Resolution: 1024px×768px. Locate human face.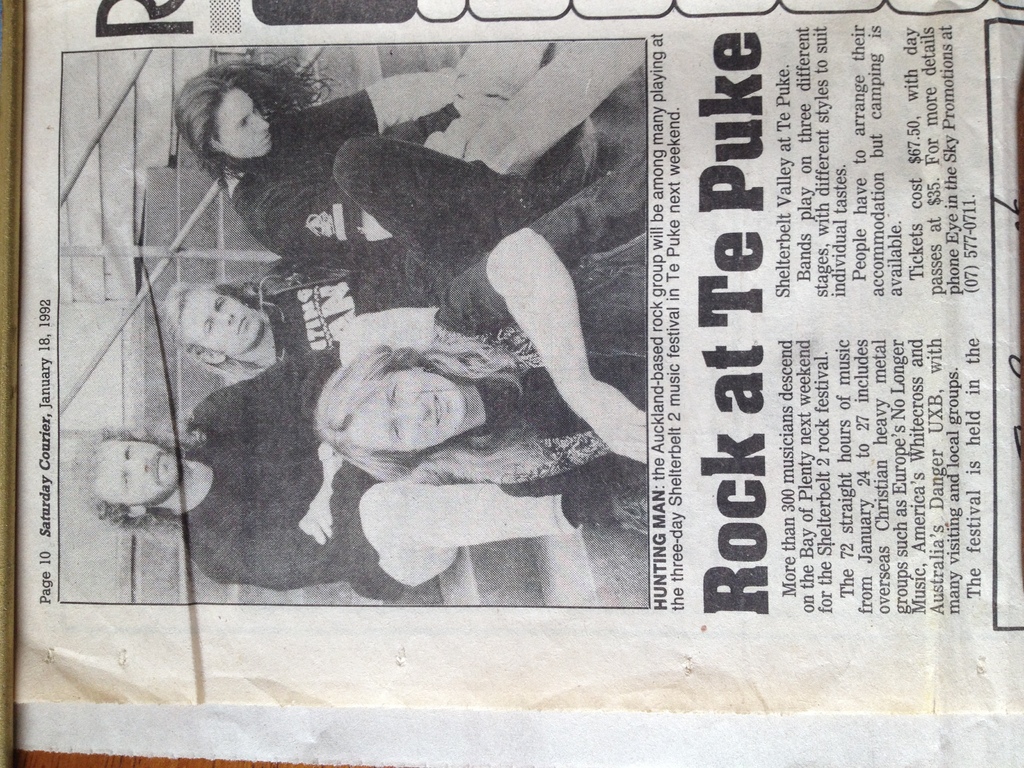
345 373 464 455.
